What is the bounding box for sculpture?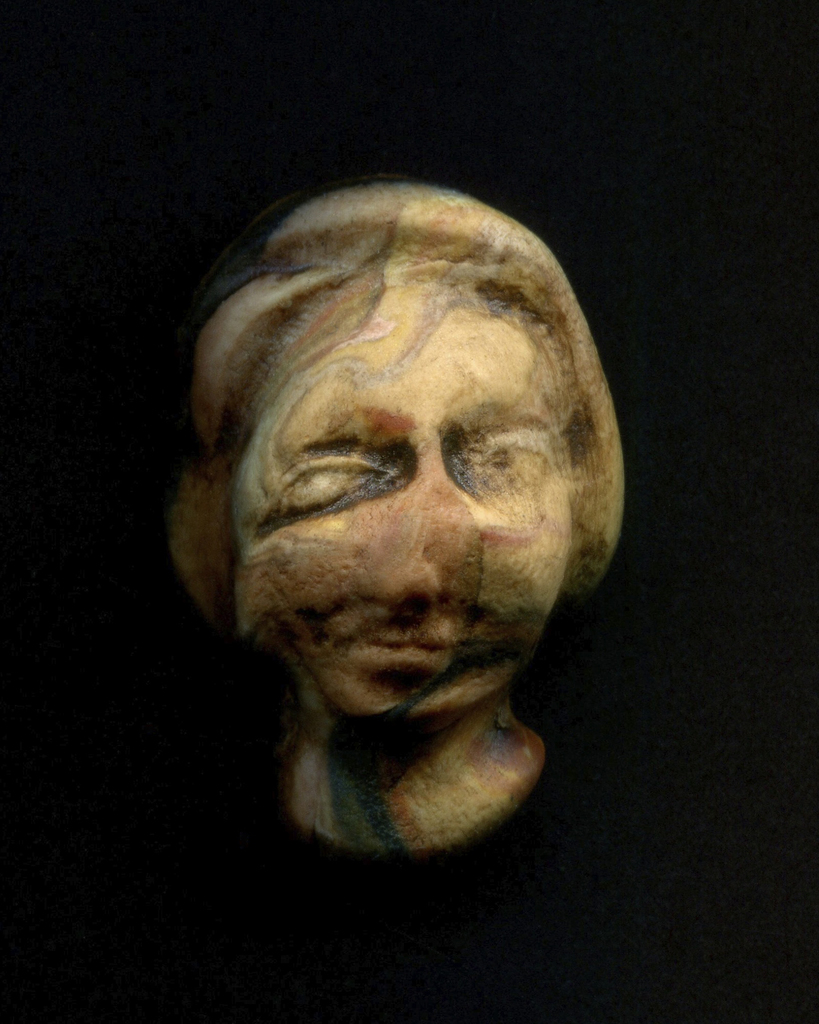
x1=172 y1=172 x2=626 y2=860.
